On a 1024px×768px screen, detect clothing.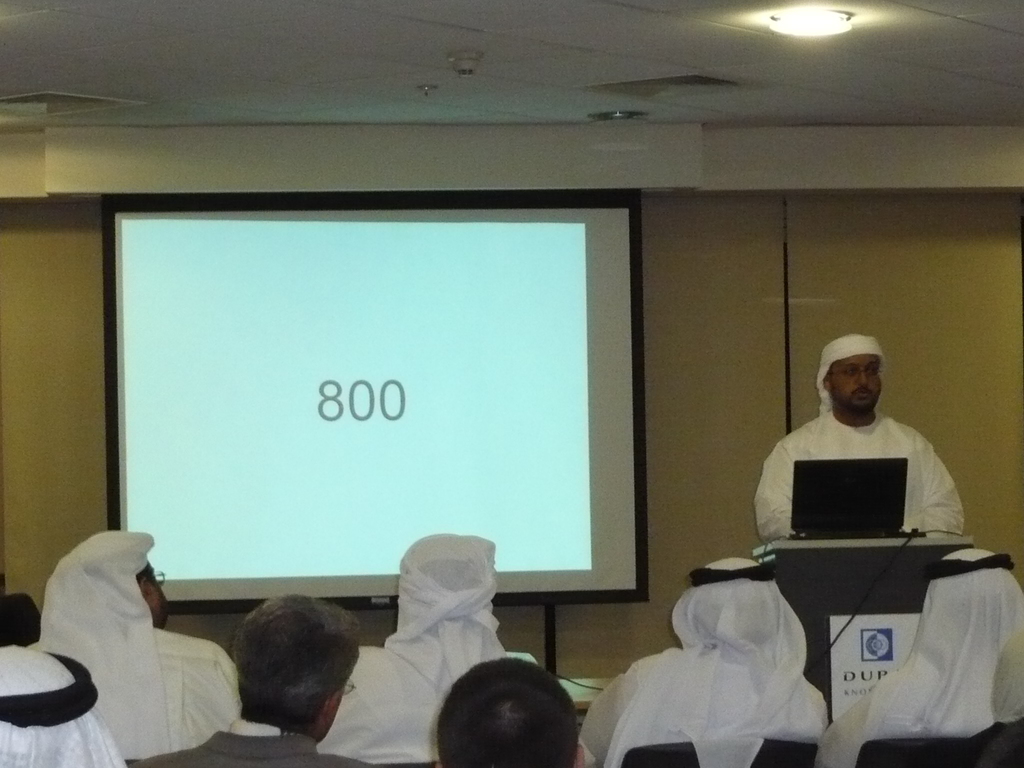
locate(37, 631, 238, 761).
